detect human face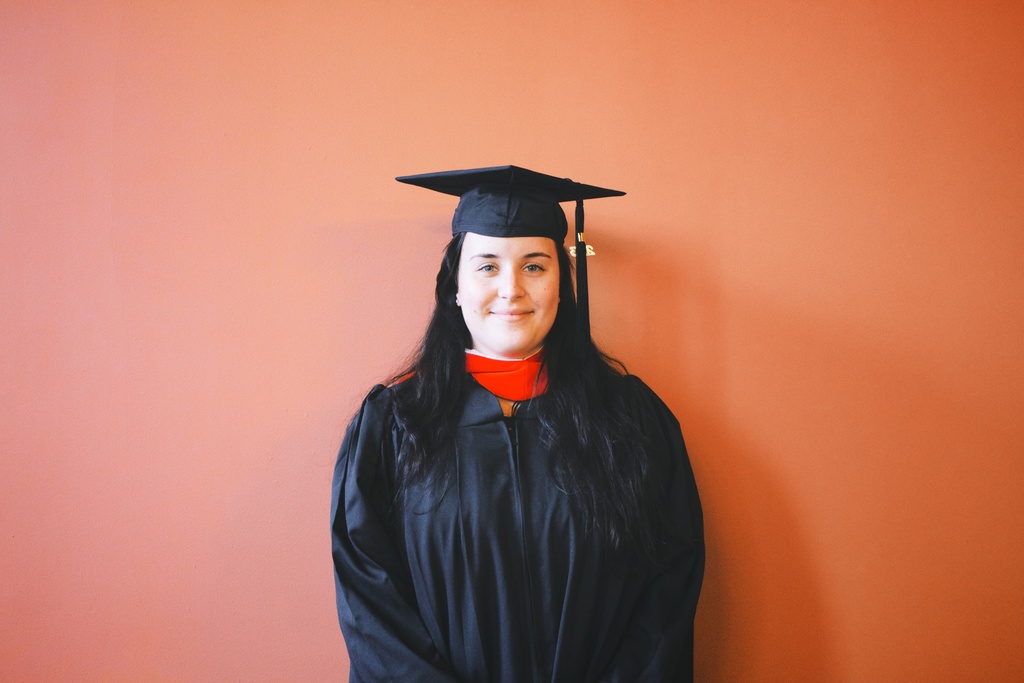
box=[459, 238, 561, 352]
